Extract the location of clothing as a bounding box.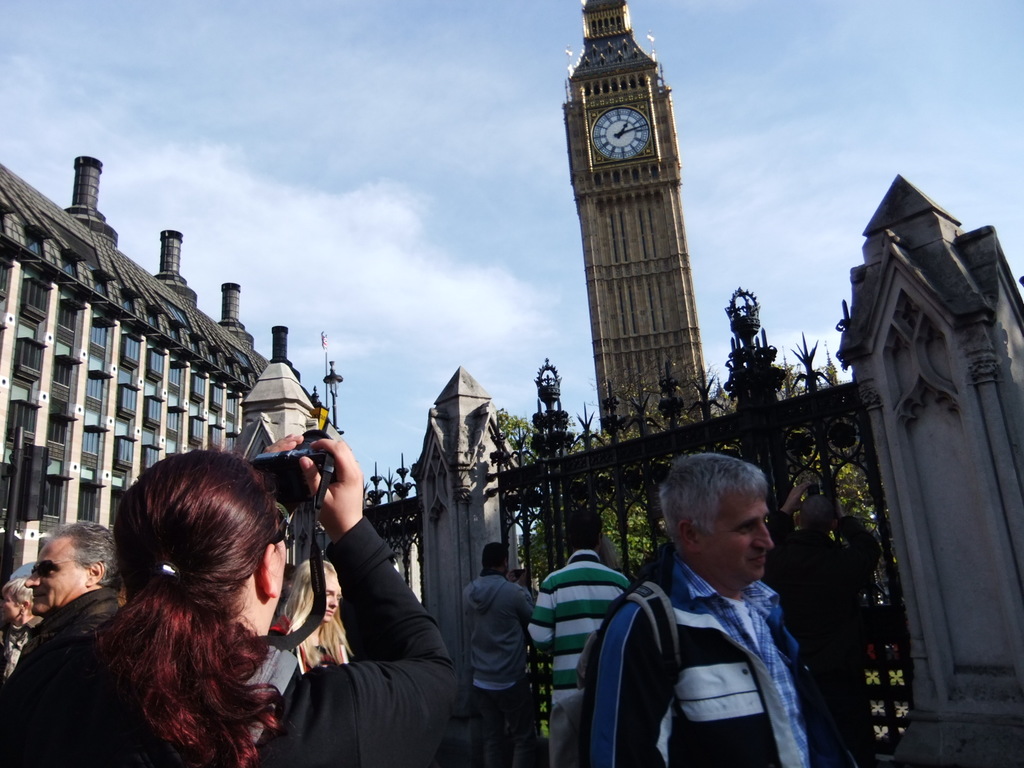
bbox=(571, 532, 845, 765).
